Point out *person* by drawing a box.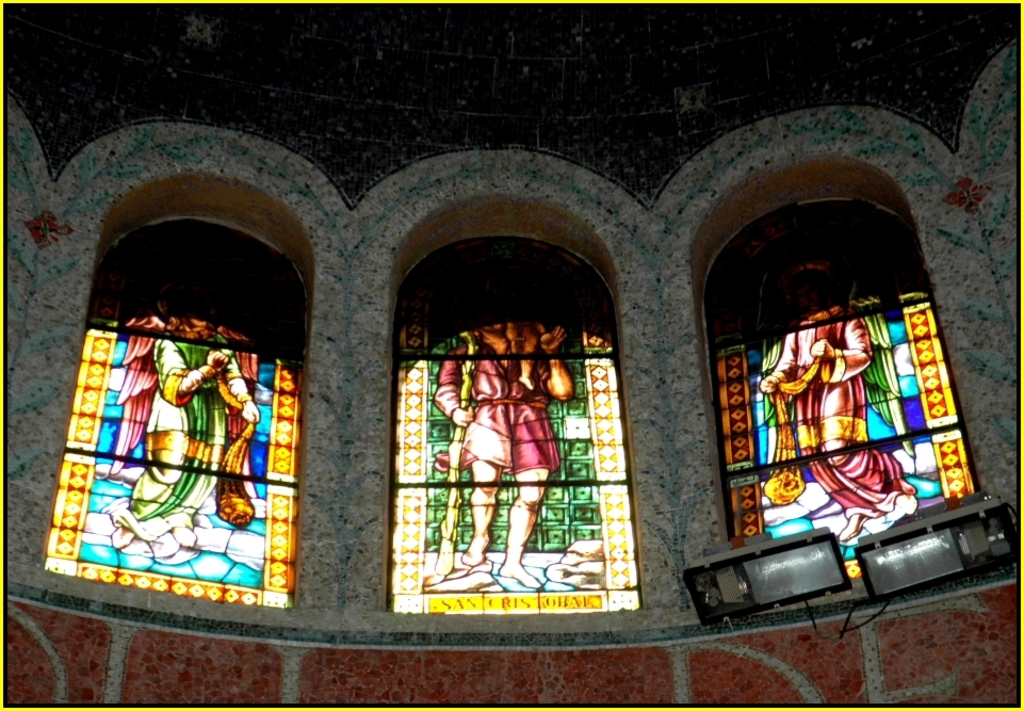
{"left": 745, "top": 241, "right": 922, "bottom": 561}.
